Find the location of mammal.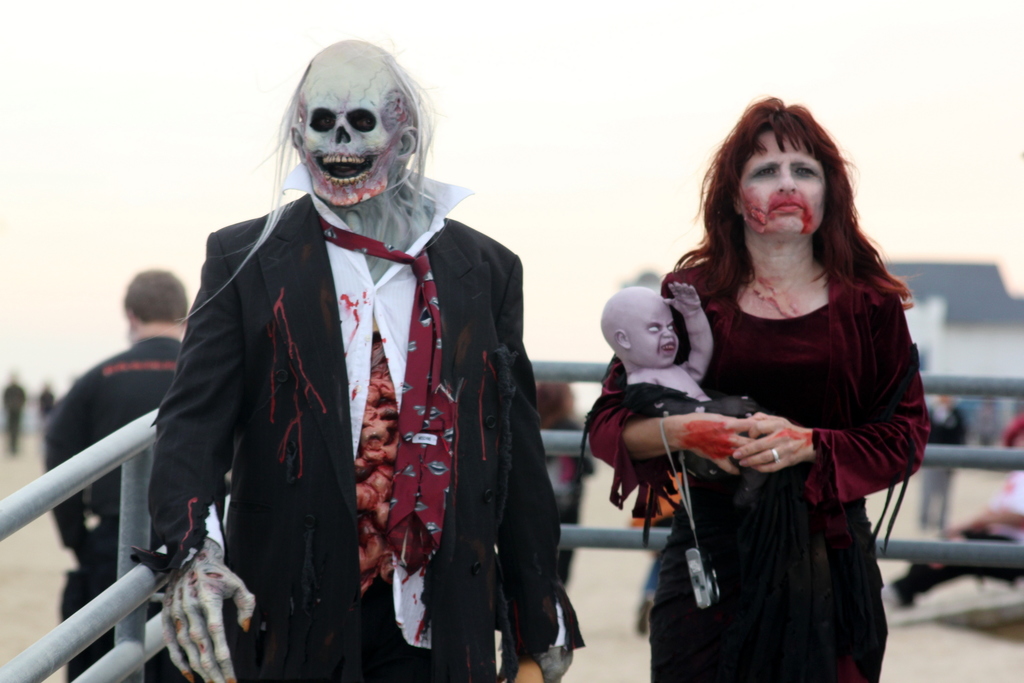
Location: select_region(35, 376, 51, 412).
